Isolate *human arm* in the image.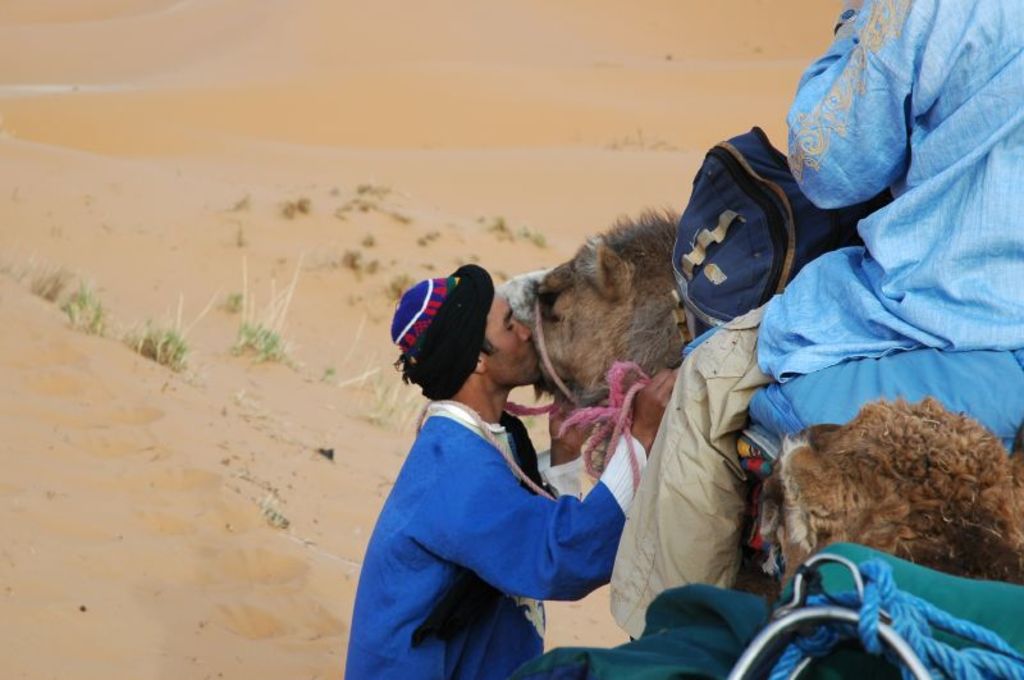
Isolated region: 538:396:591:499.
